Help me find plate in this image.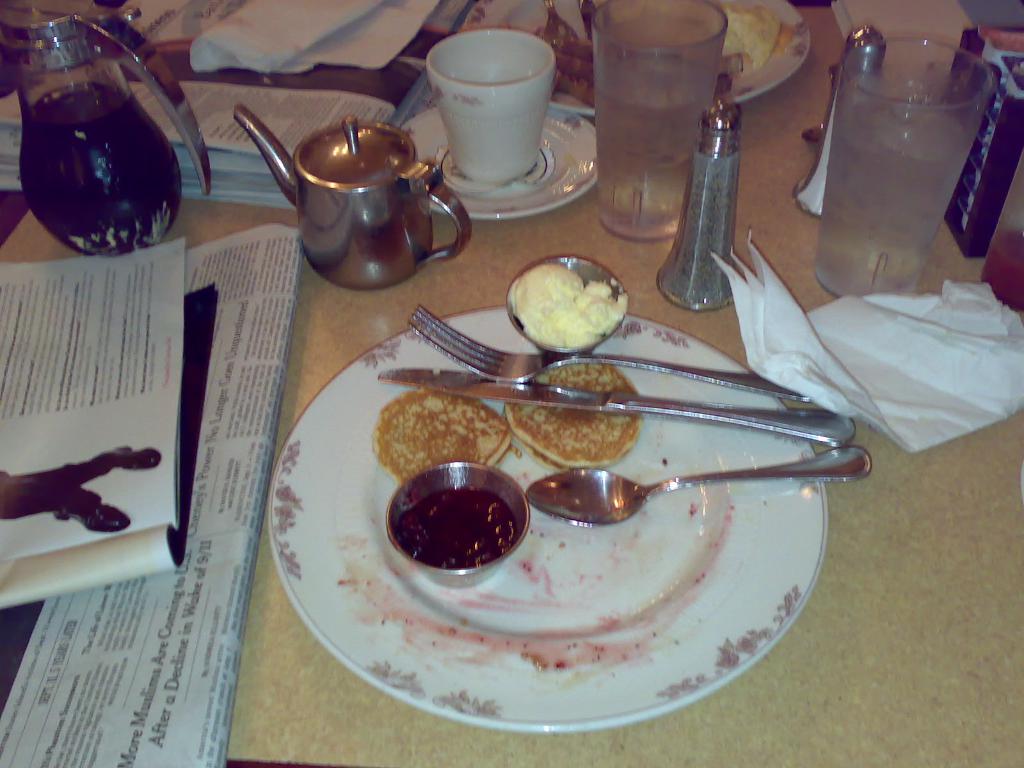
Found it: box=[466, 0, 812, 110].
